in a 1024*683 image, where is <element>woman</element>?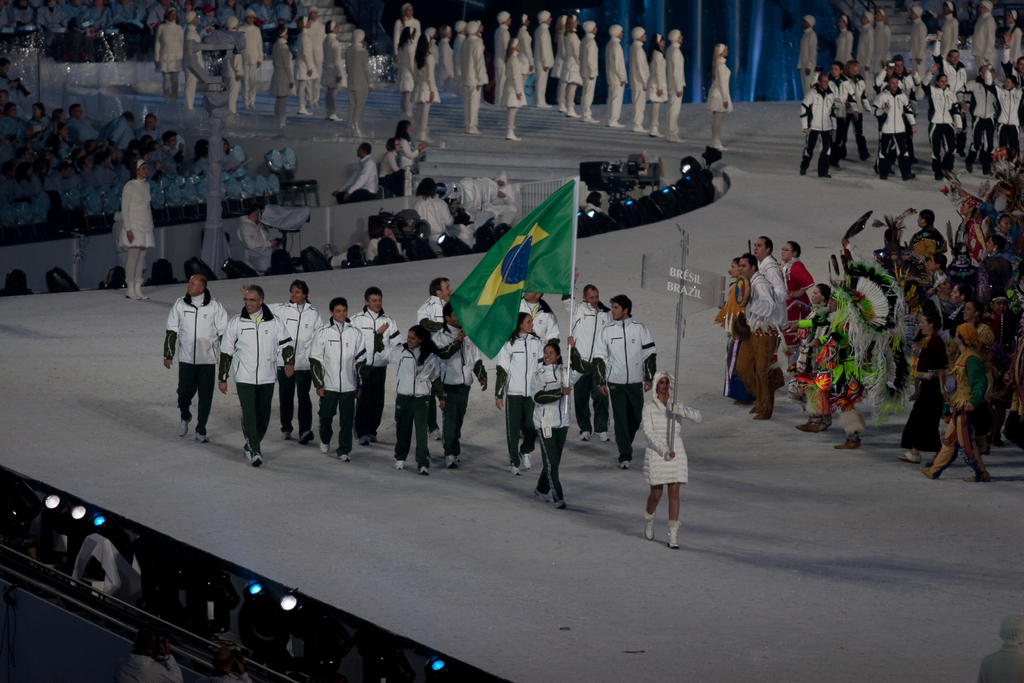
401,4,419,36.
